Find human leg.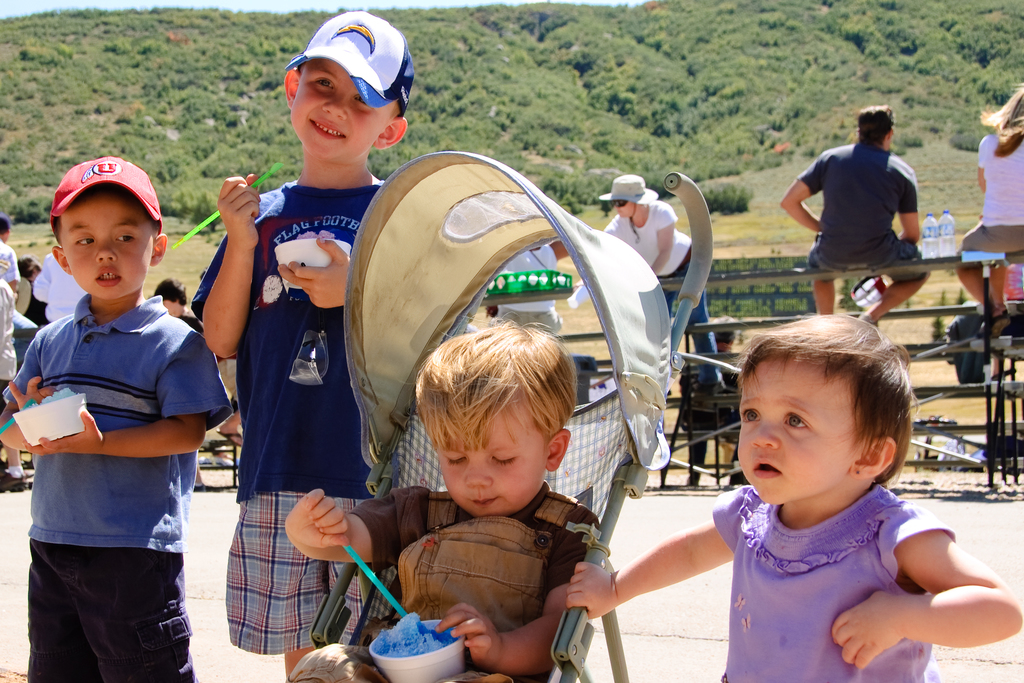
bbox=(804, 226, 849, 315).
